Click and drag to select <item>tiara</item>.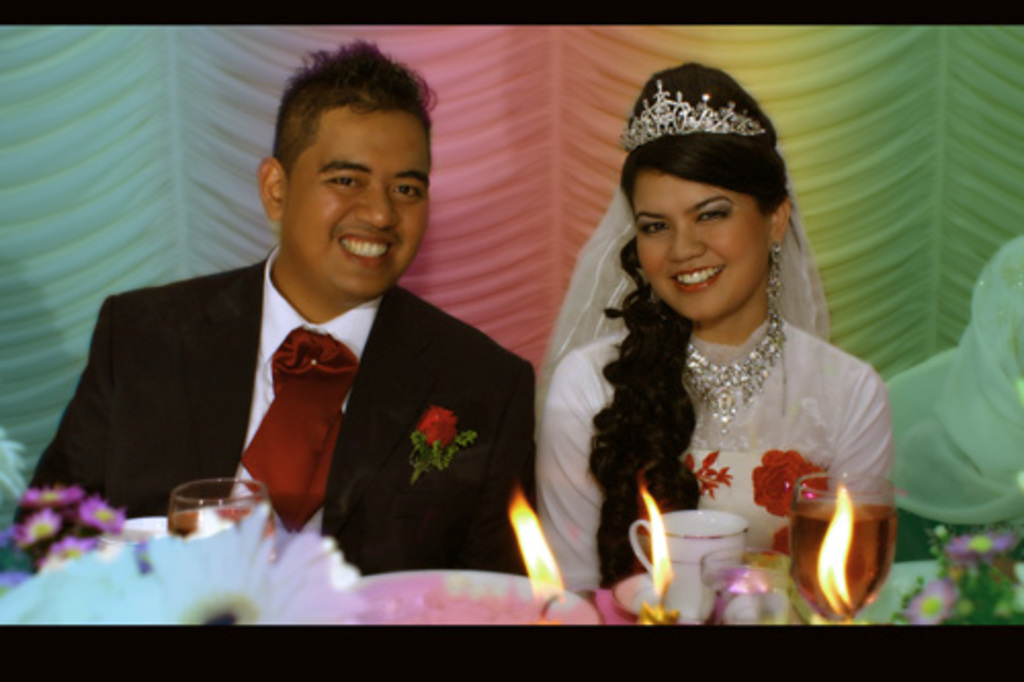
Selection: Rect(616, 80, 766, 154).
